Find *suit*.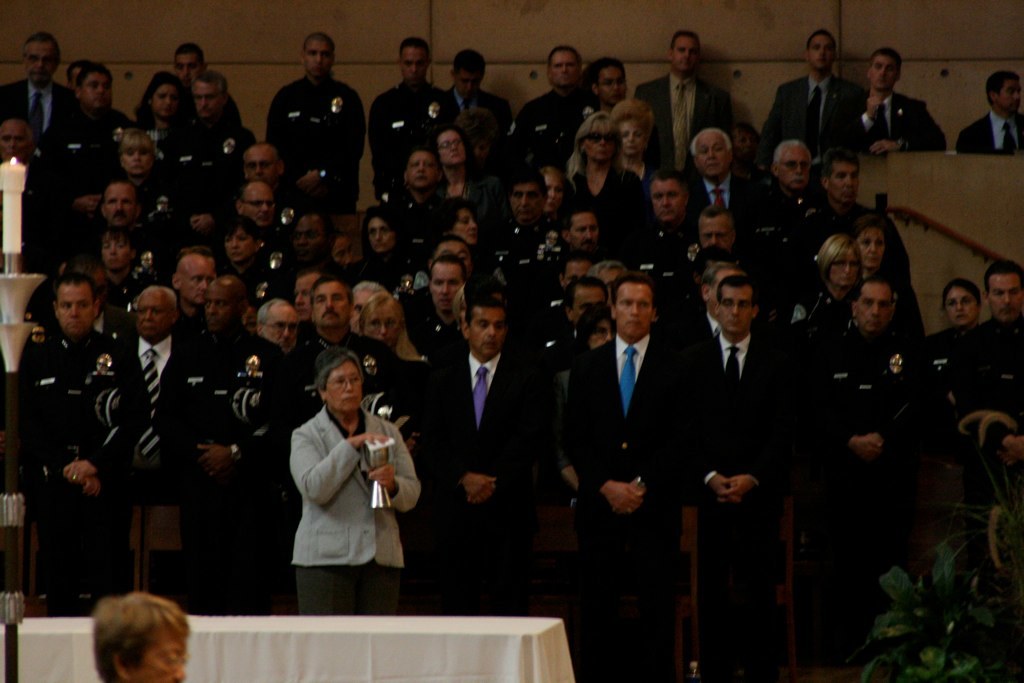
[left=578, top=251, right=694, bottom=585].
